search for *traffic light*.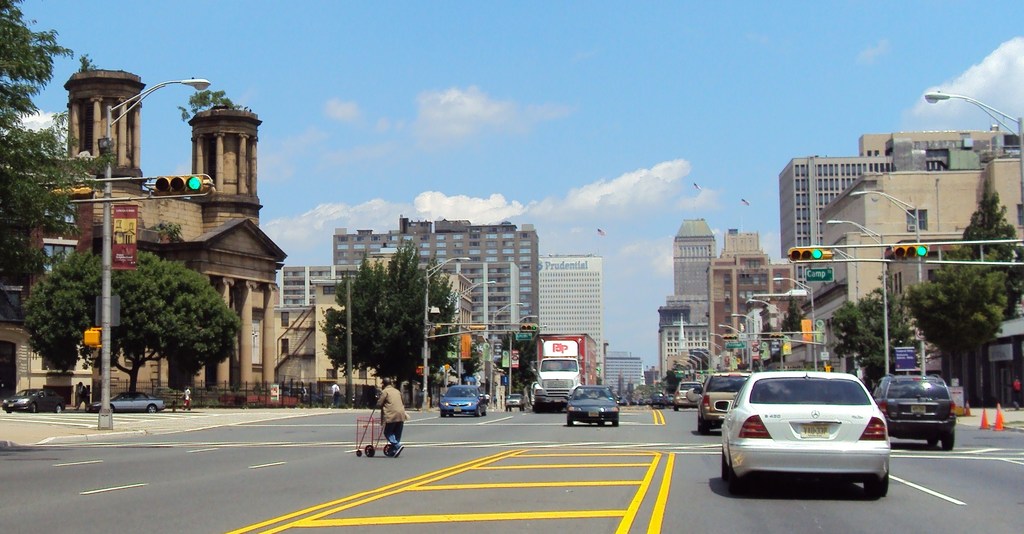
Found at crop(789, 247, 833, 260).
